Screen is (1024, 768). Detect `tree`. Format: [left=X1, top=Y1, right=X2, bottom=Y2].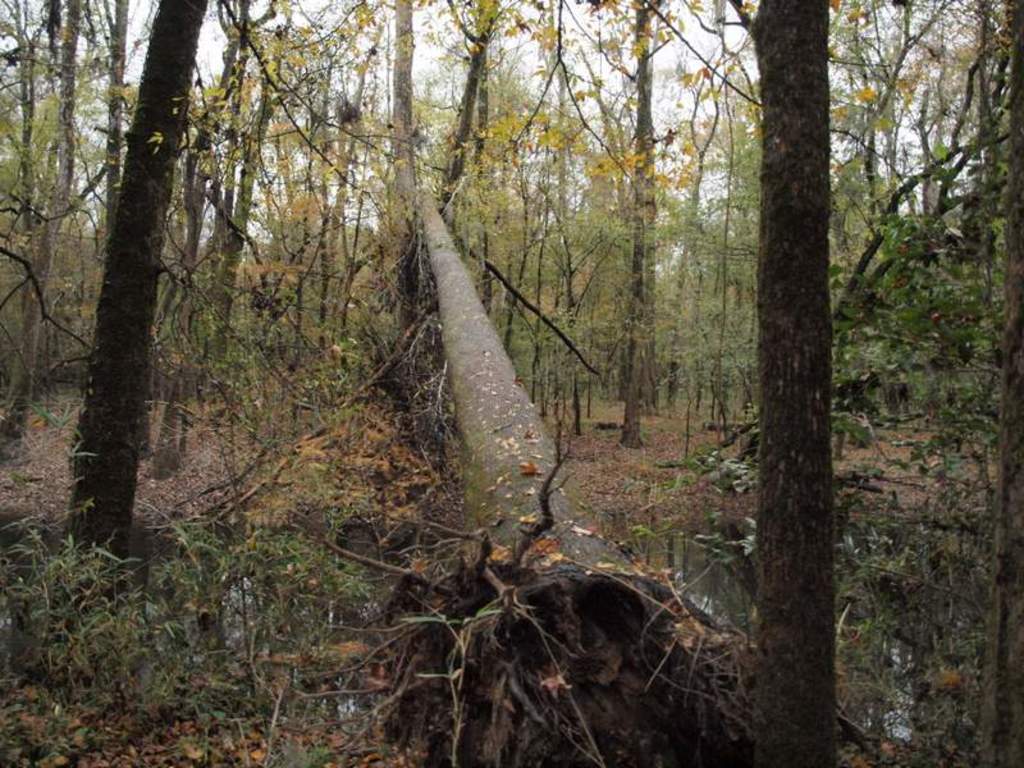
[left=0, top=0, right=1023, bottom=765].
